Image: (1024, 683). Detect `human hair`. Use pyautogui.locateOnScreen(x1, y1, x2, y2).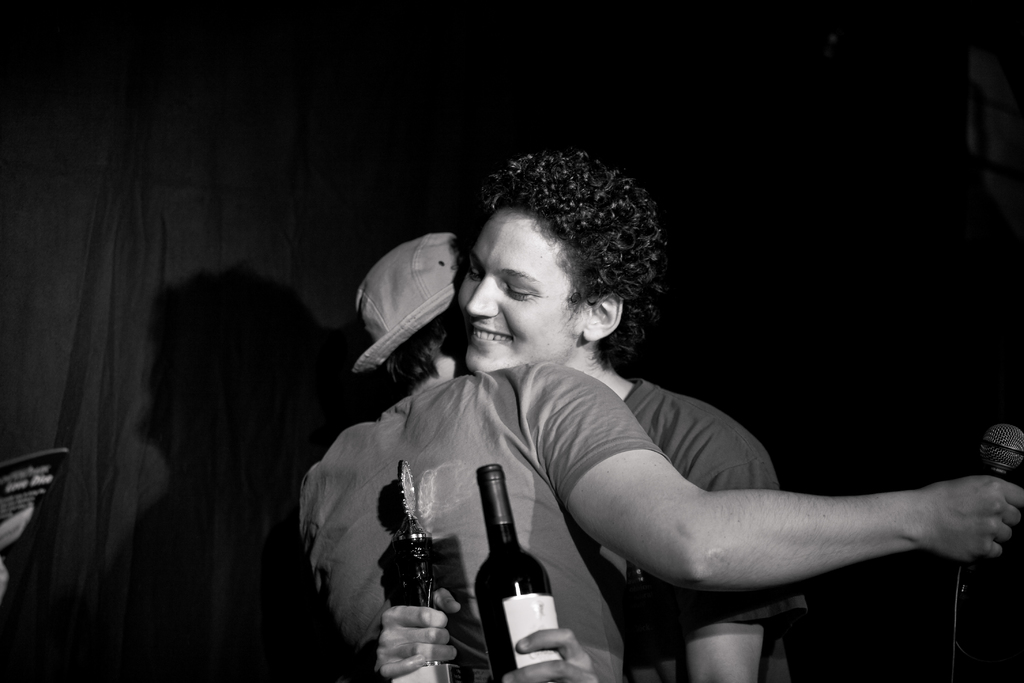
pyautogui.locateOnScreen(458, 145, 671, 388).
